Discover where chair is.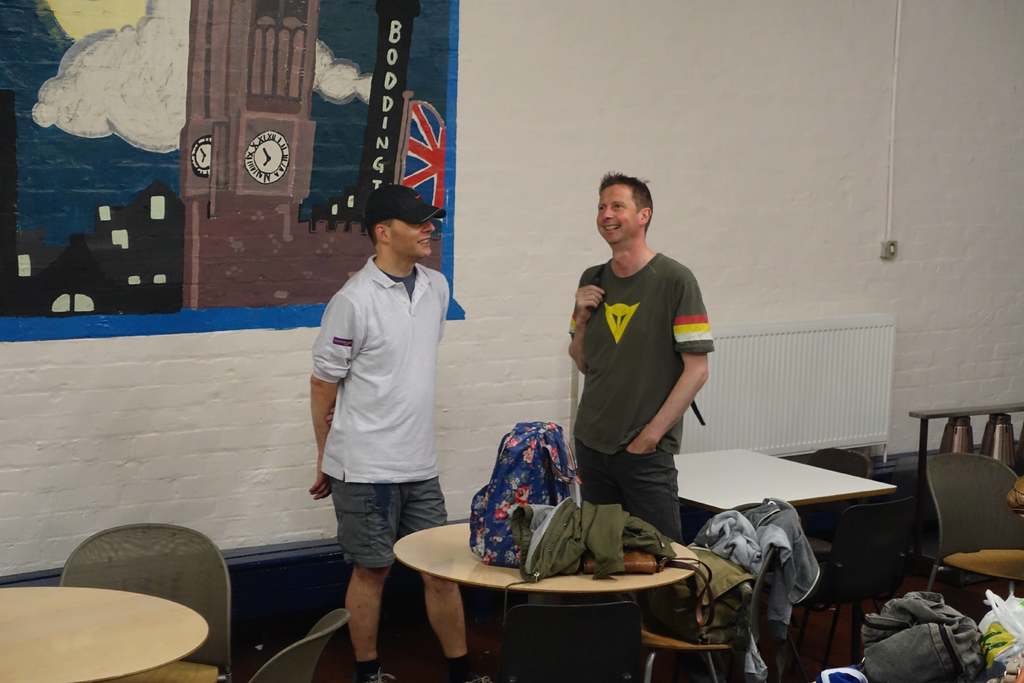
Discovered at [244,607,351,682].
